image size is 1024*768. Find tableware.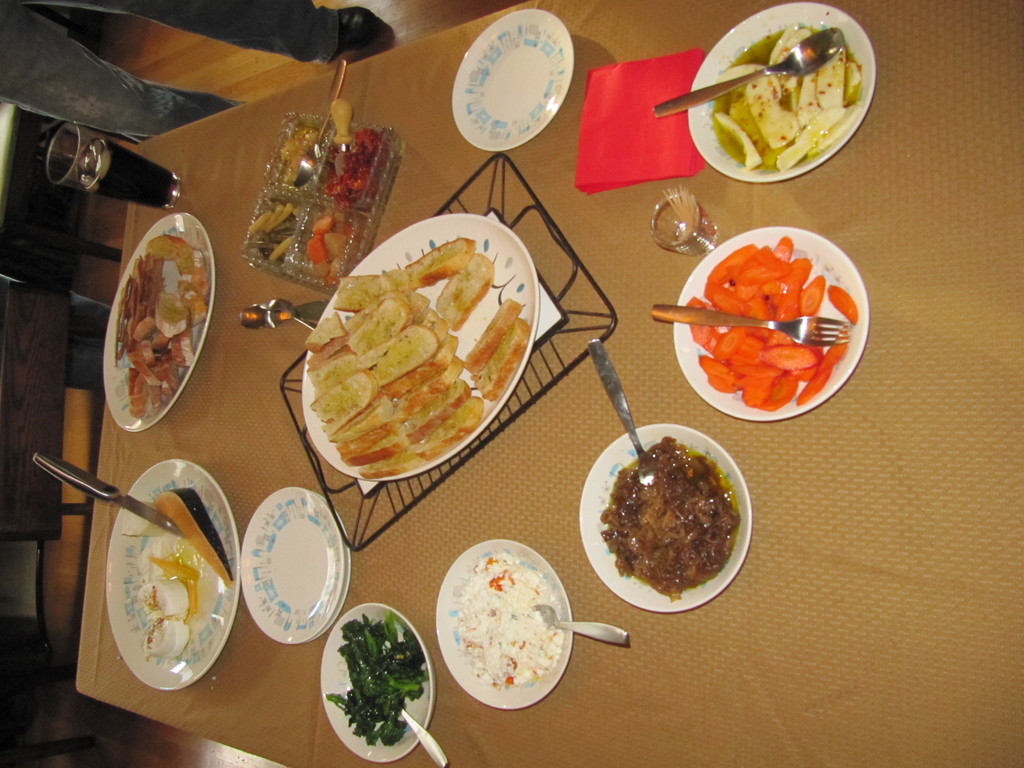
{"x1": 646, "y1": 187, "x2": 723, "y2": 251}.
